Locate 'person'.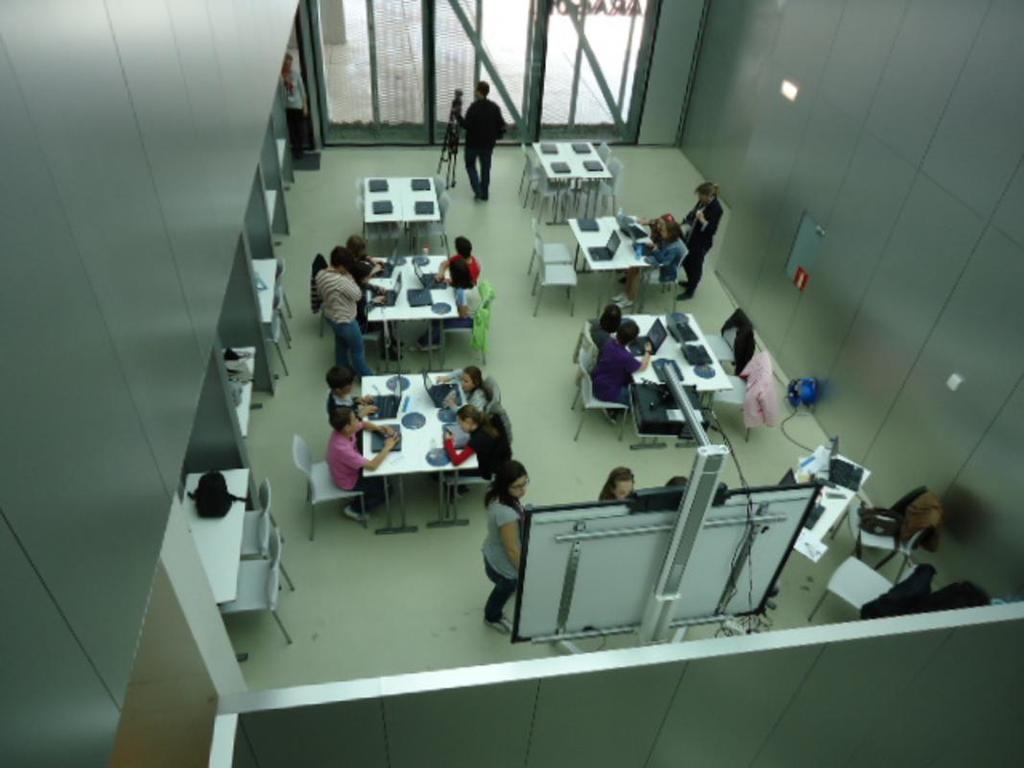
Bounding box: {"left": 441, "top": 397, "right": 506, "bottom": 481}.
